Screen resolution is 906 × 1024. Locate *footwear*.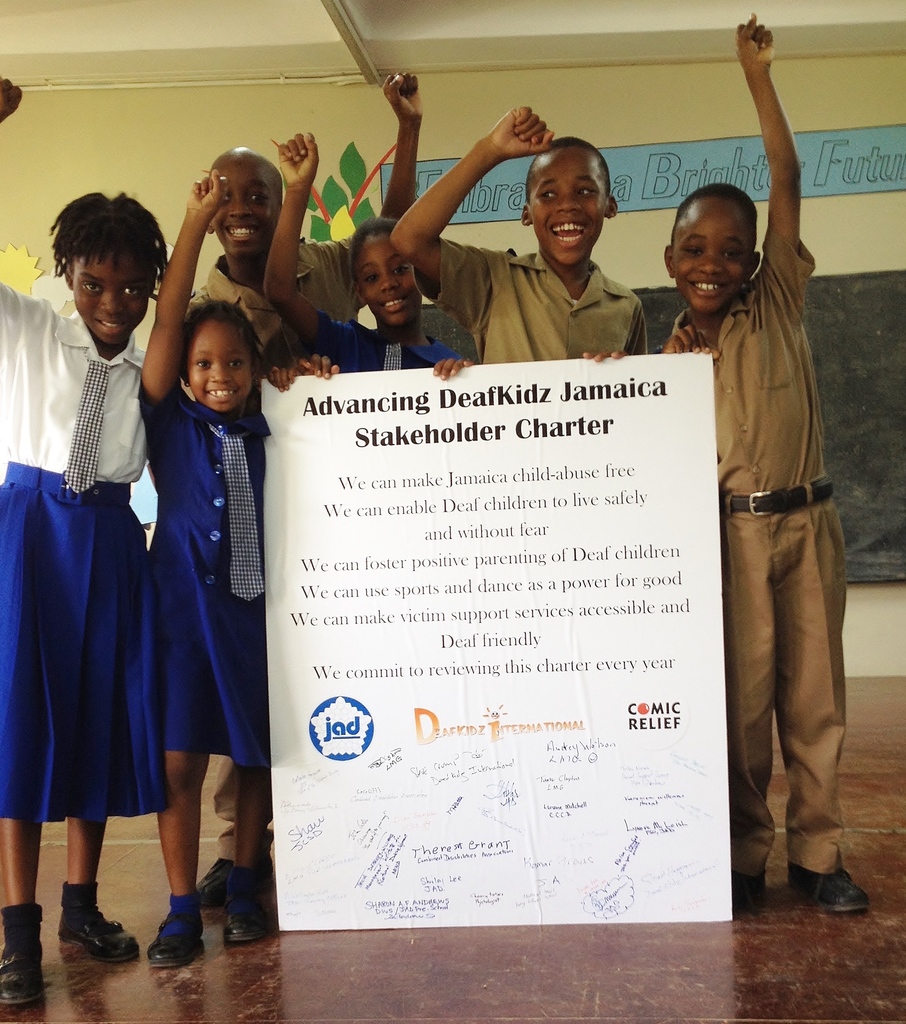
<region>225, 869, 266, 939</region>.
